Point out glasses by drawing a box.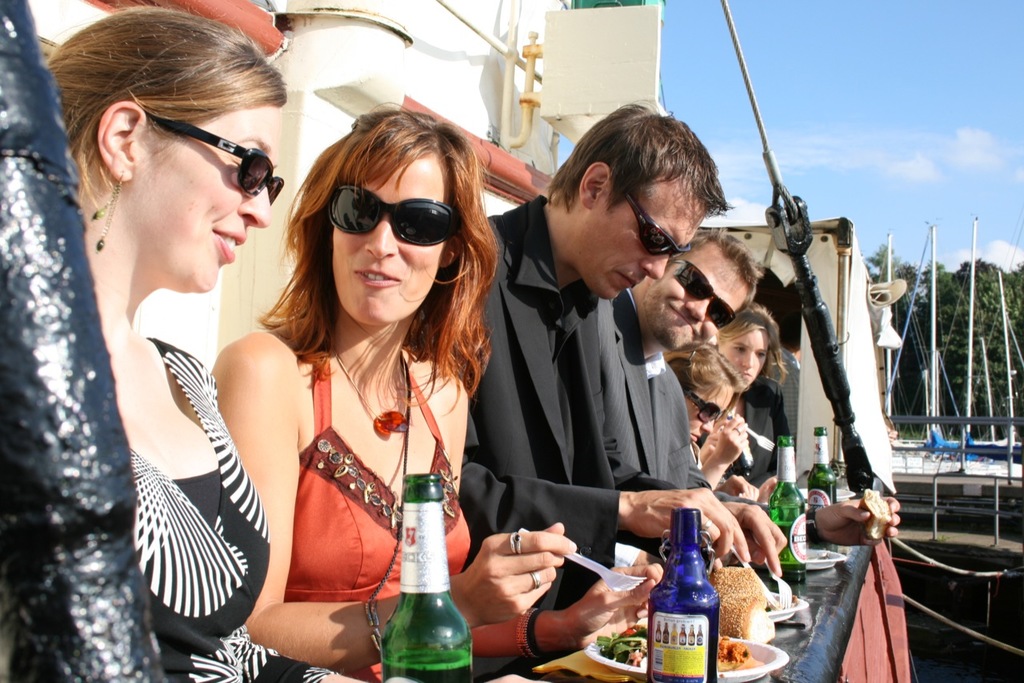
86:111:284:196.
